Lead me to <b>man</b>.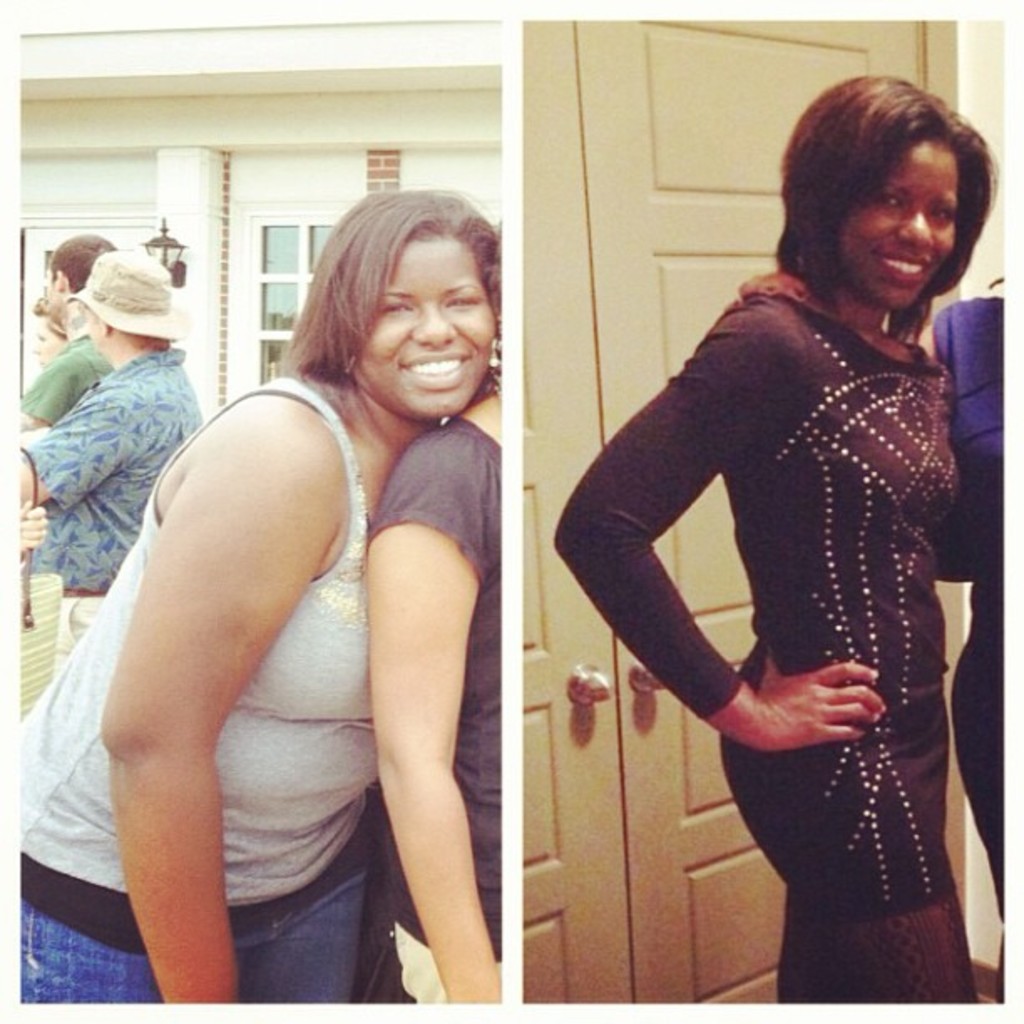
Lead to <bbox>5, 233, 119, 435</bbox>.
